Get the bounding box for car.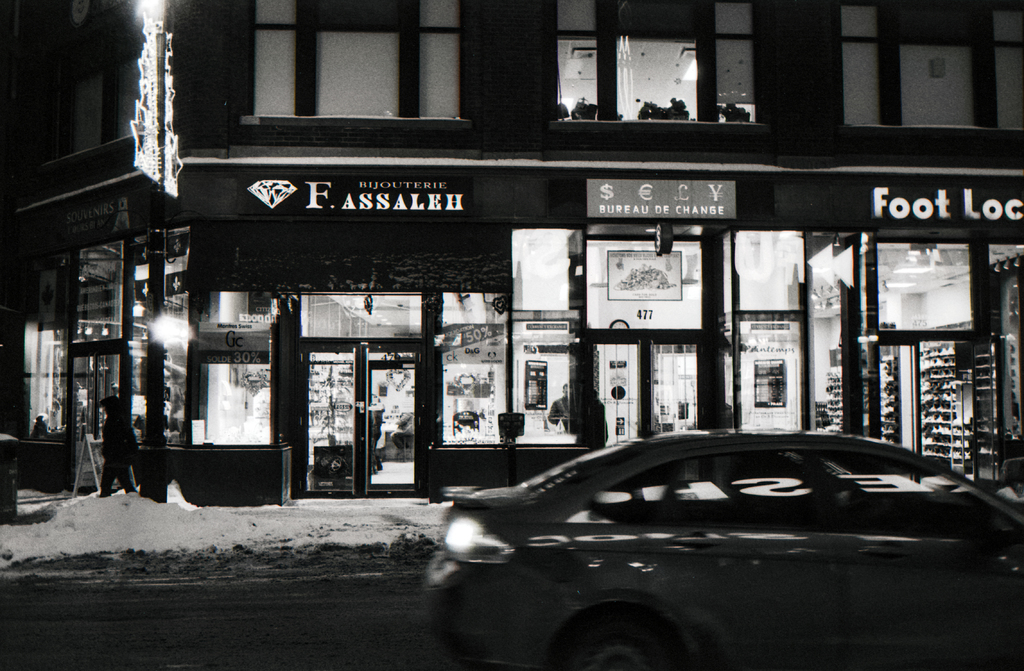
{"left": 423, "top": 433, "right": 1023, "bottom": 670}.
